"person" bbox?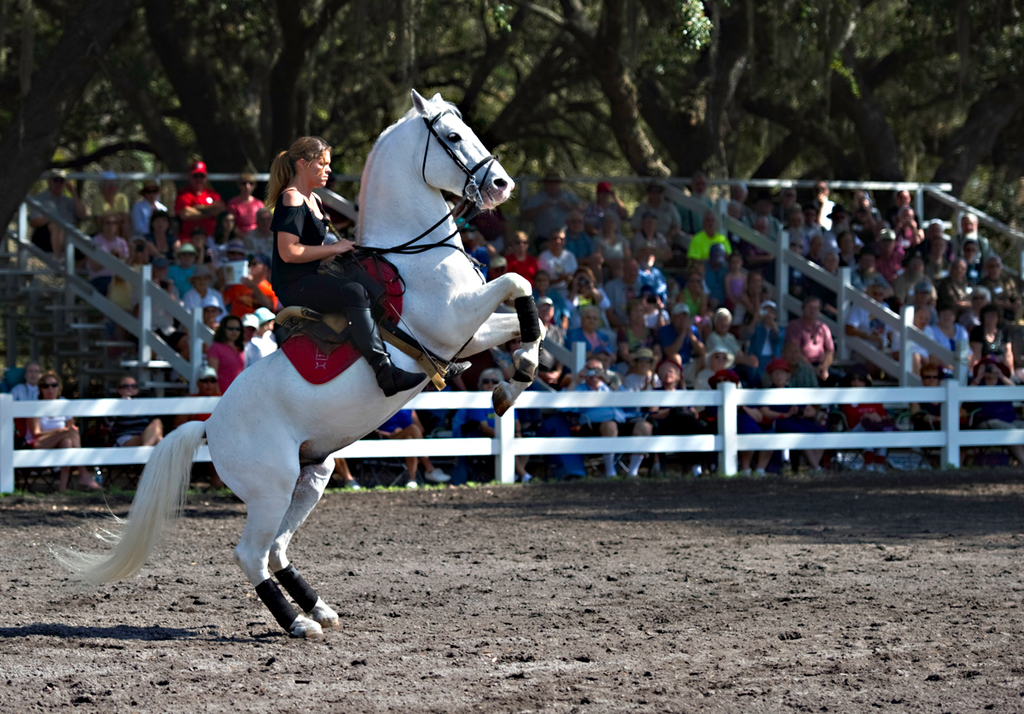
l=165, t=362, r=220, b=484
